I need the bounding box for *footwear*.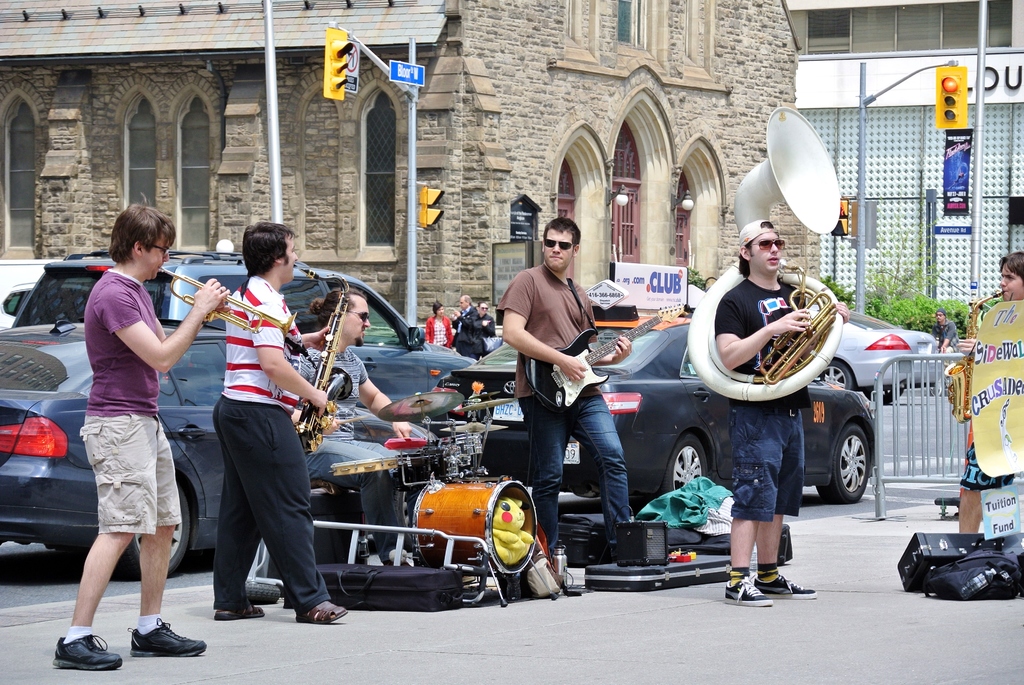
Here it is: (296, 599, 353, 626).
